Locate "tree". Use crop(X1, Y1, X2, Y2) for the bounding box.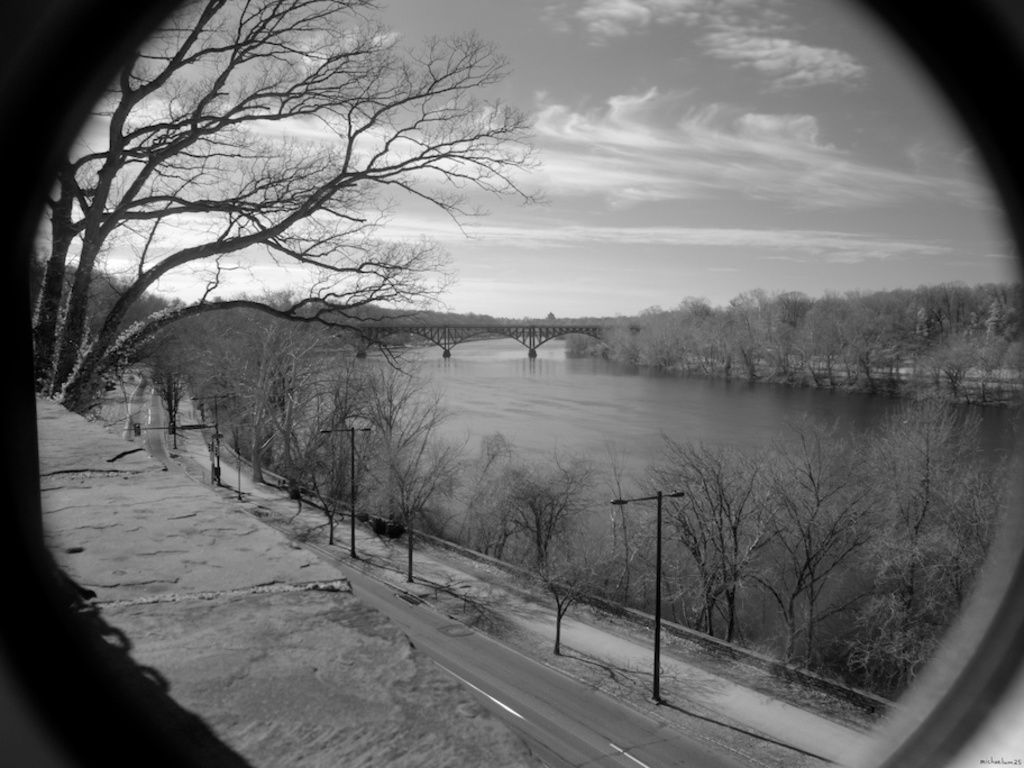
crop(348, 387, 468, 577).
